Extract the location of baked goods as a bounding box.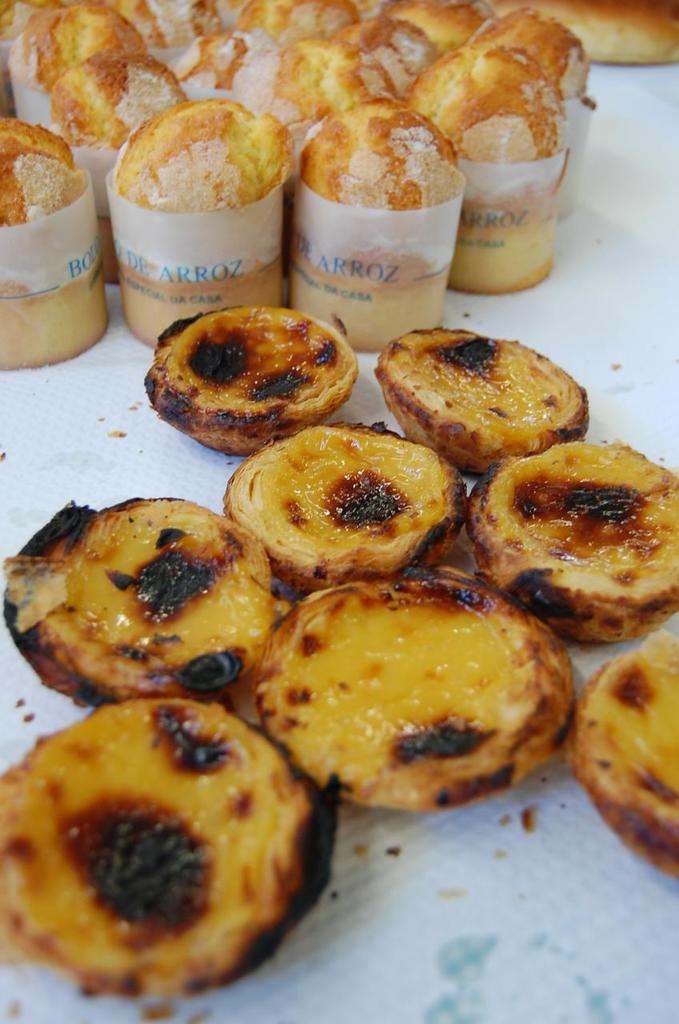
select_region(235, 0, 361, 55).
